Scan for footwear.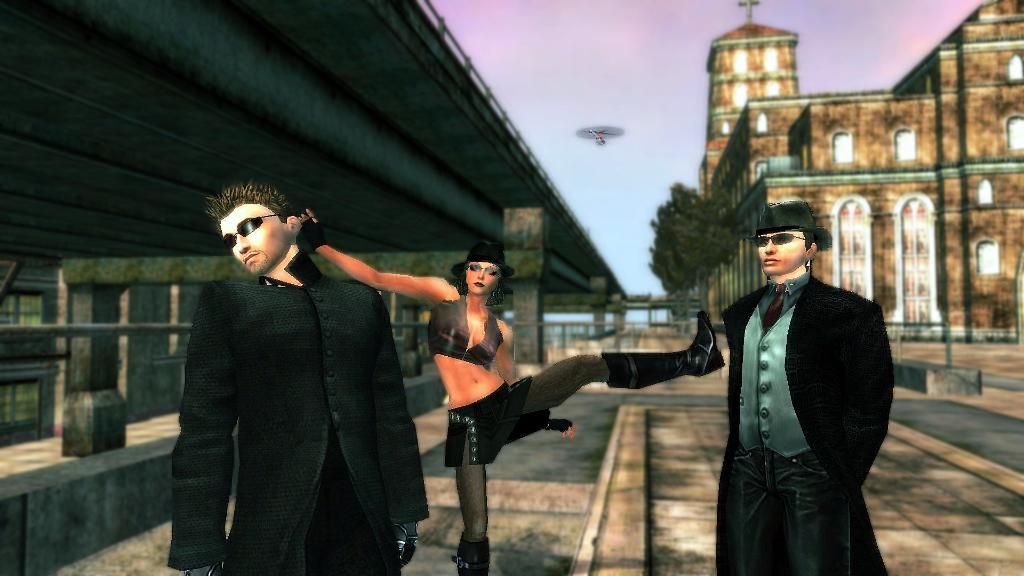
Scan result: rect(611, 313, 722, 388).
